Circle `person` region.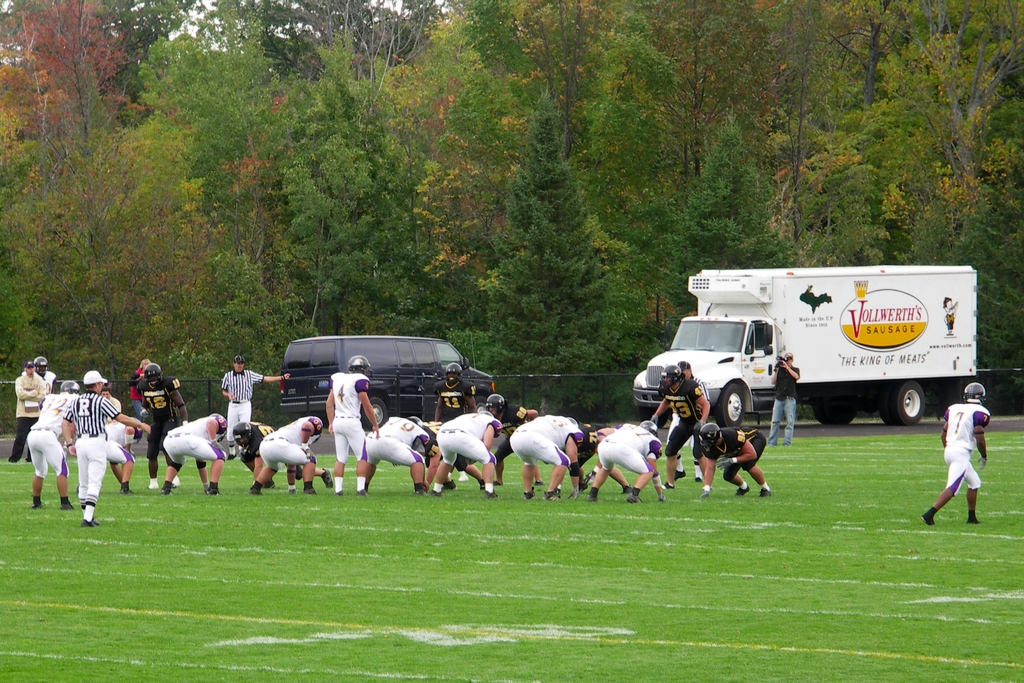
Region: 769,353,807,437.
